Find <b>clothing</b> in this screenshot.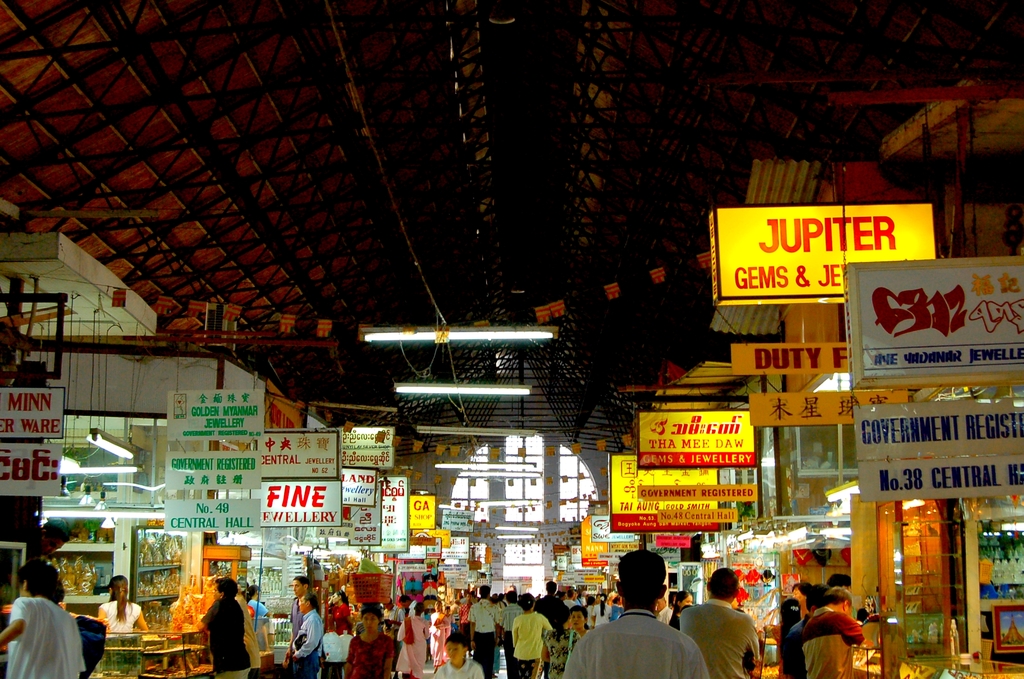
The bounding box for <b>clothing</b> is locate(243, 599, 268, 629).
